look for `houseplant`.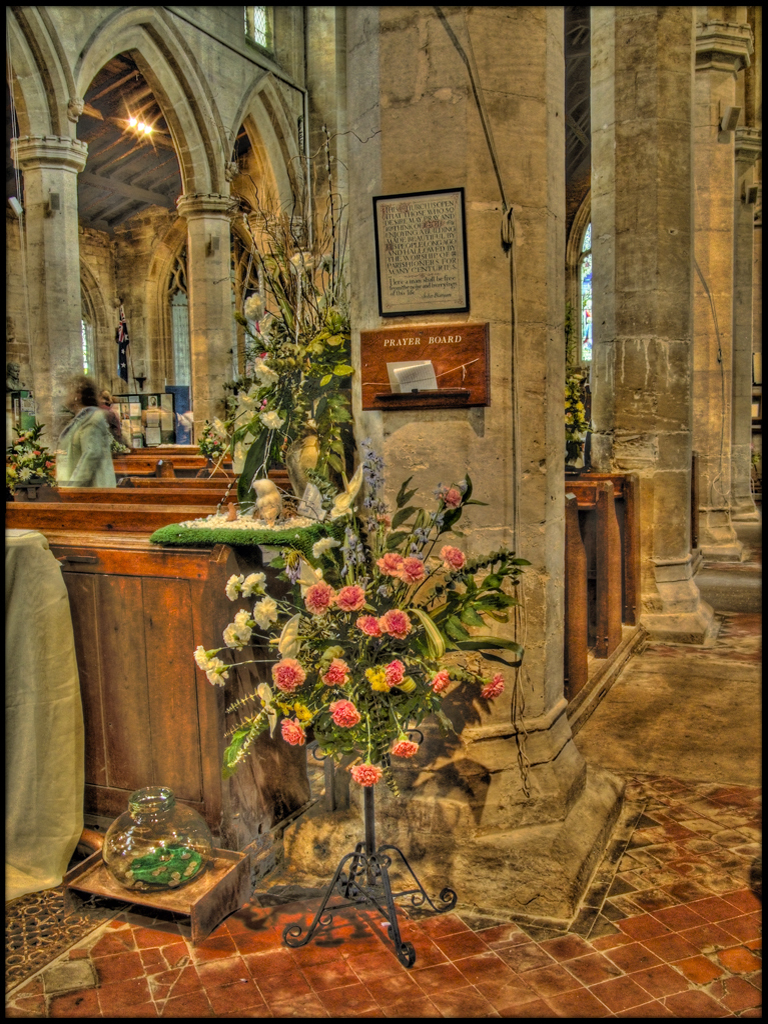
Found: (197, 180, 362, 499).
